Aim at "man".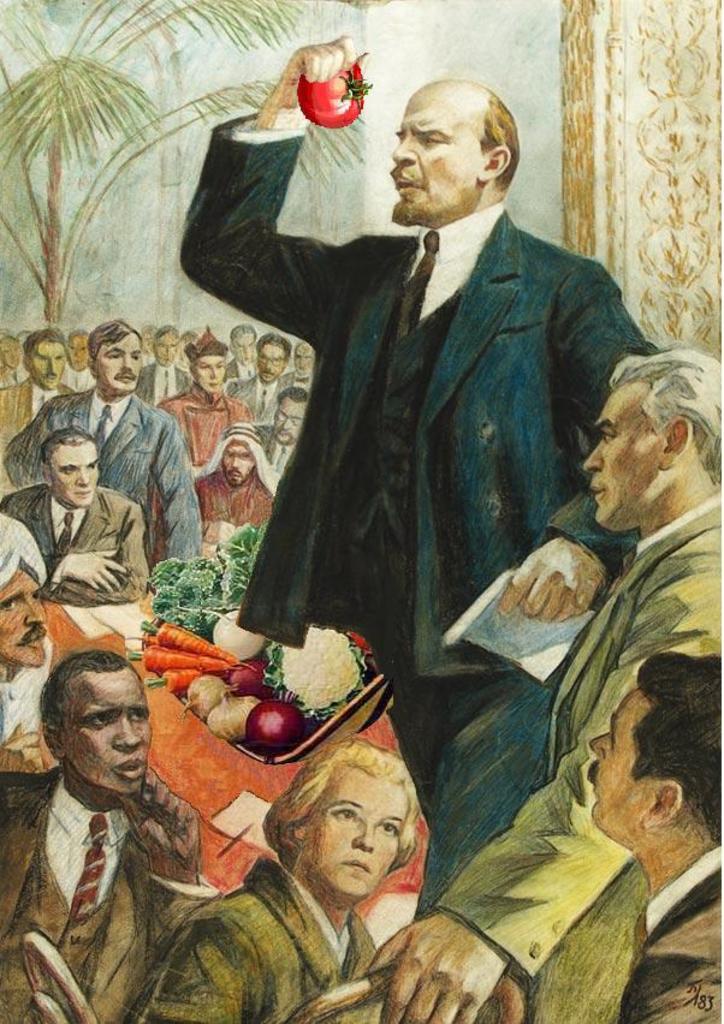
Aimed at [left=182, top=29, right=681, bottom=1023].
